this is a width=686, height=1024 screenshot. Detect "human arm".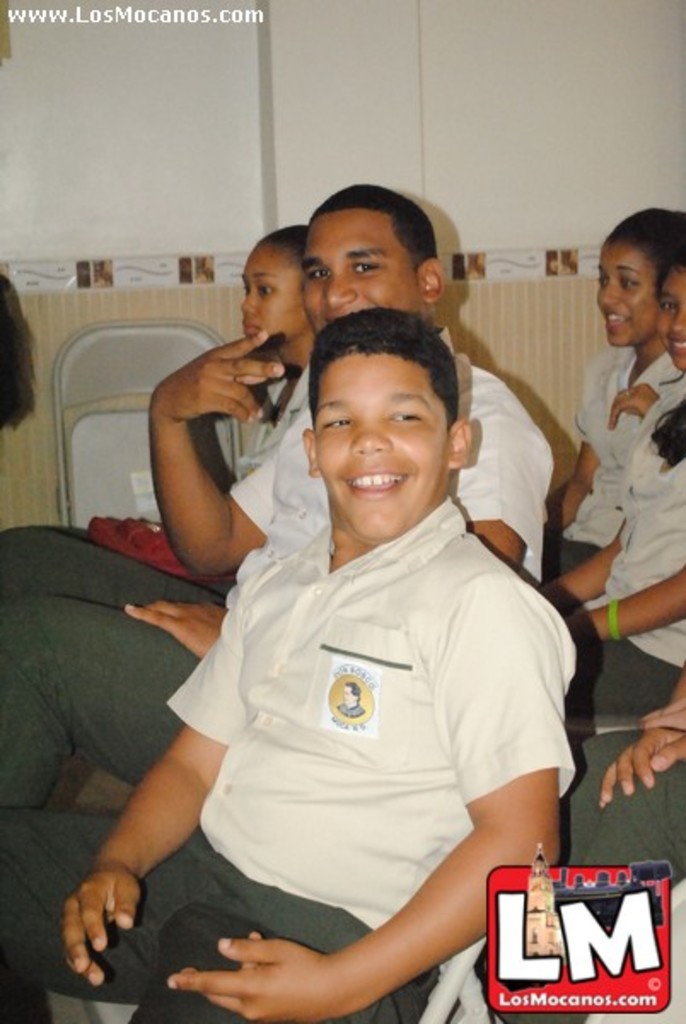
(589,659,684,806).
